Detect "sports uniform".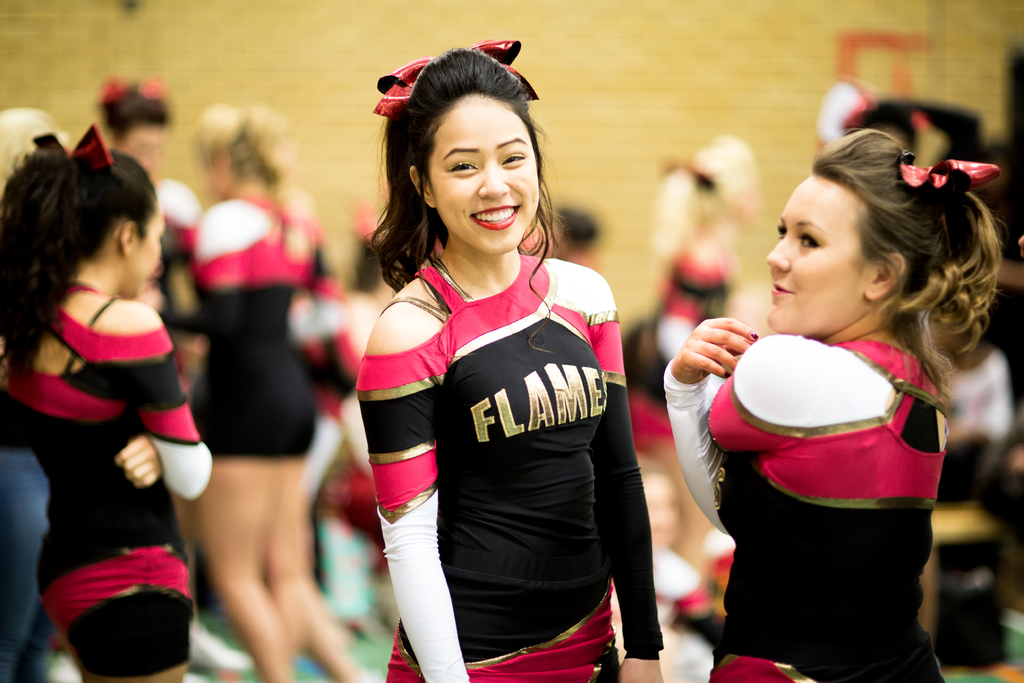
Detected at BBox(194, 190, 324, 473).
